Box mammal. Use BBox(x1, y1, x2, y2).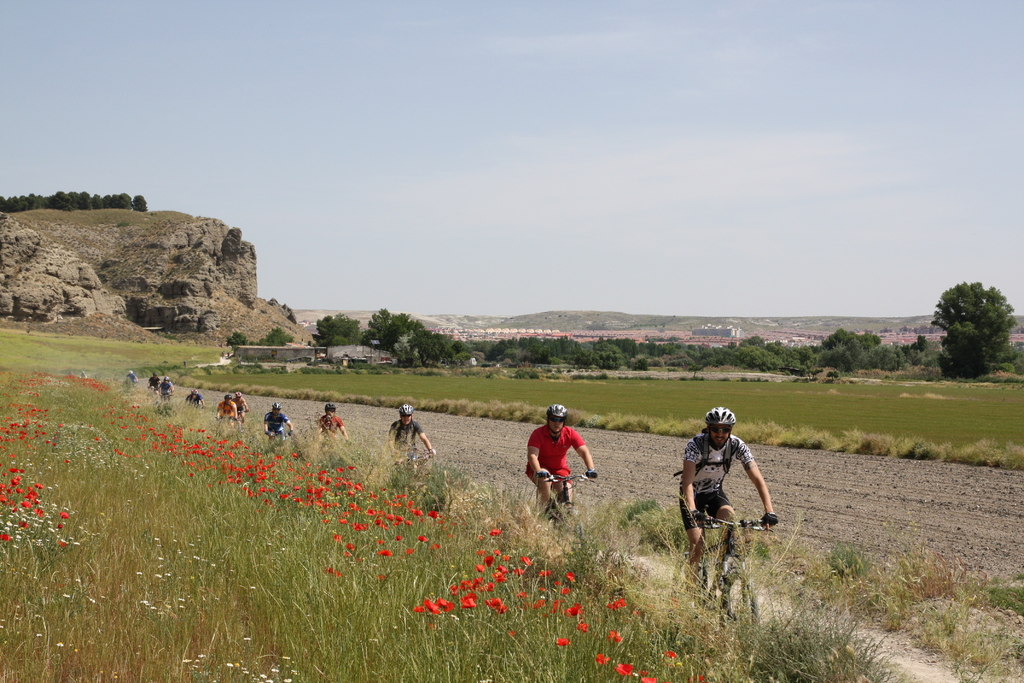
BBox(234, 393, 248, 420).
